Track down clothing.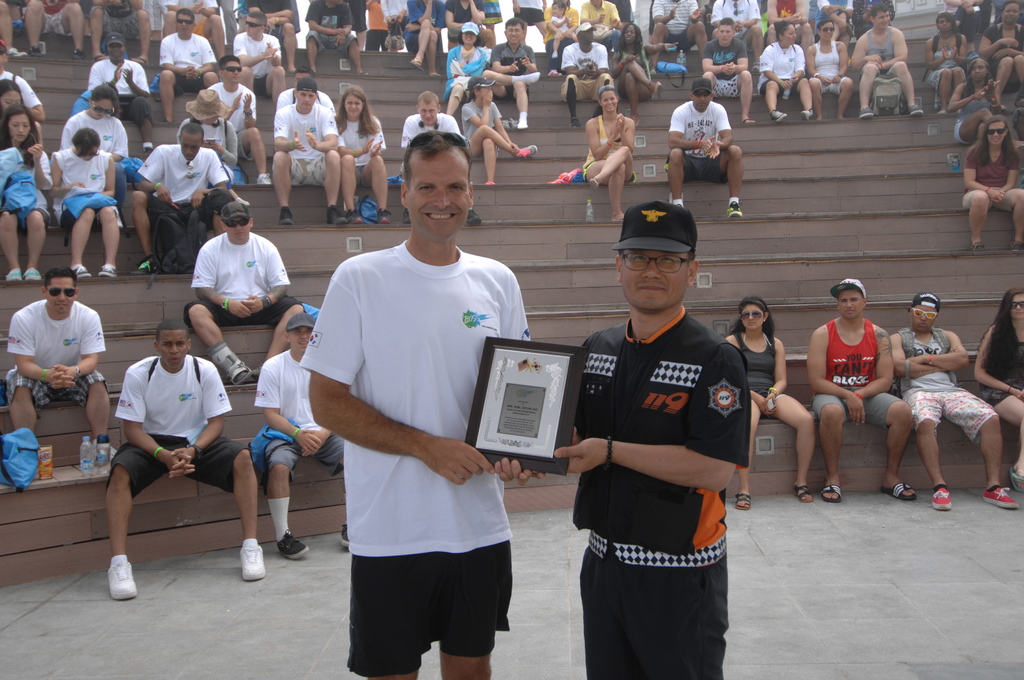
Tracked to {"x1": 399, "y1": 110, "x2": 456, "y2": 158}.
